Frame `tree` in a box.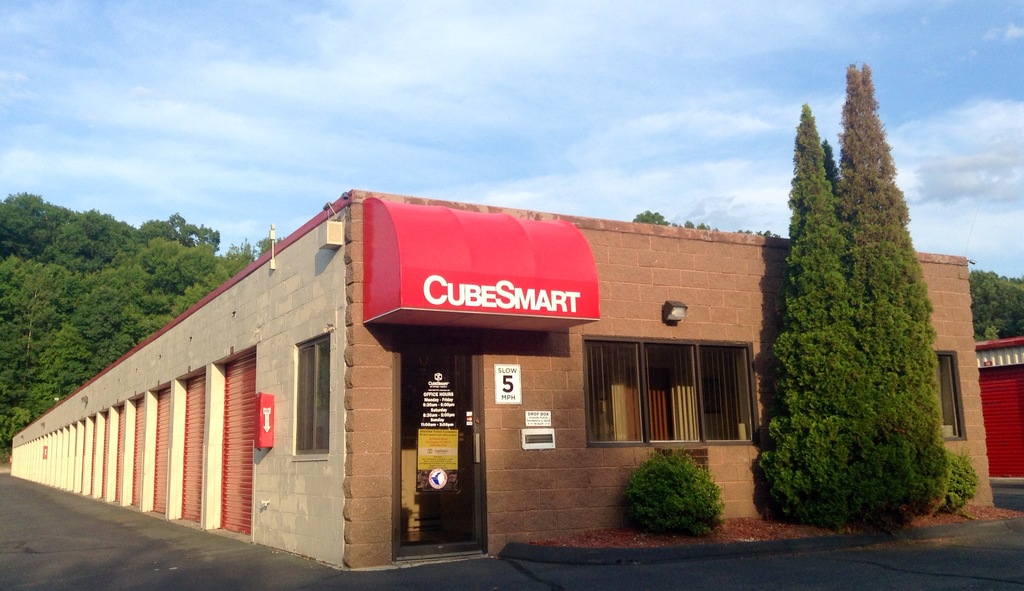
<bbox>966, 265, 1023, 343</bbox>.
